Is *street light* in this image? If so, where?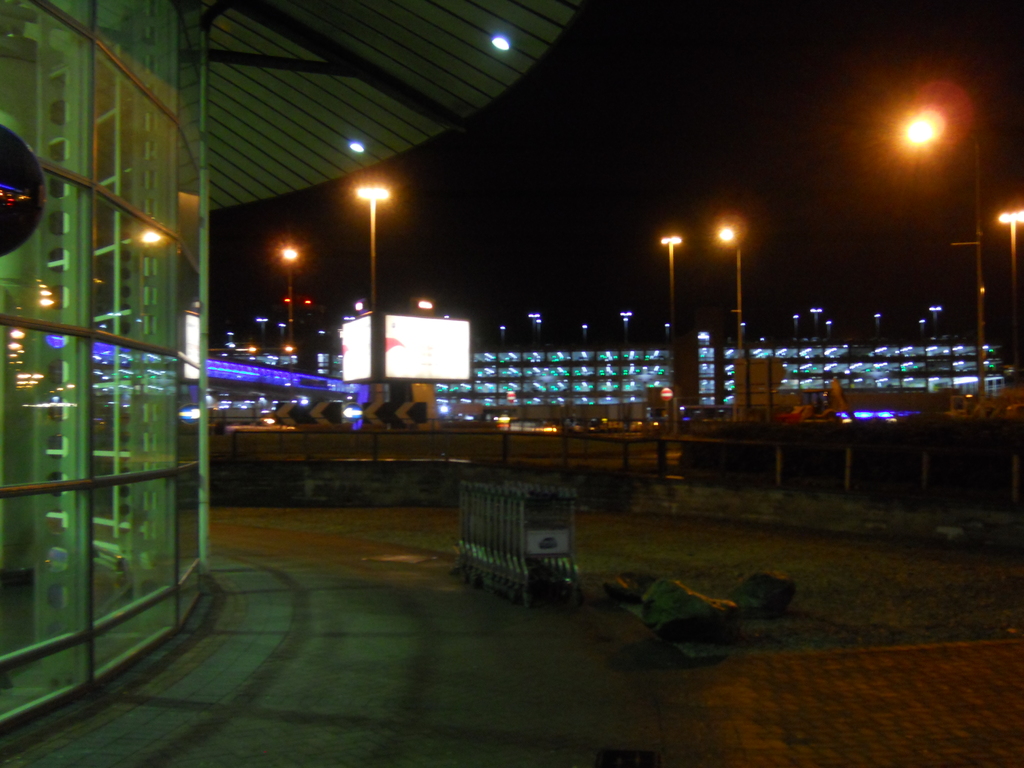
Yes, at <region>715, 221, 747, 358</region>.
